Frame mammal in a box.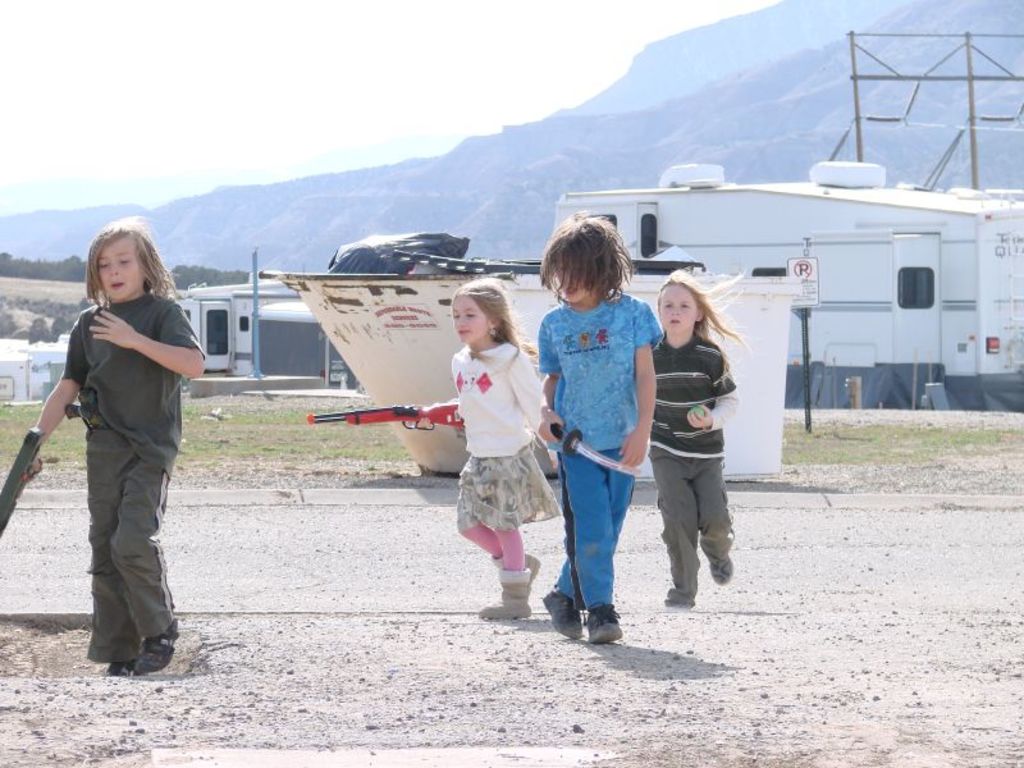
region(645, 264, 754, 604).
